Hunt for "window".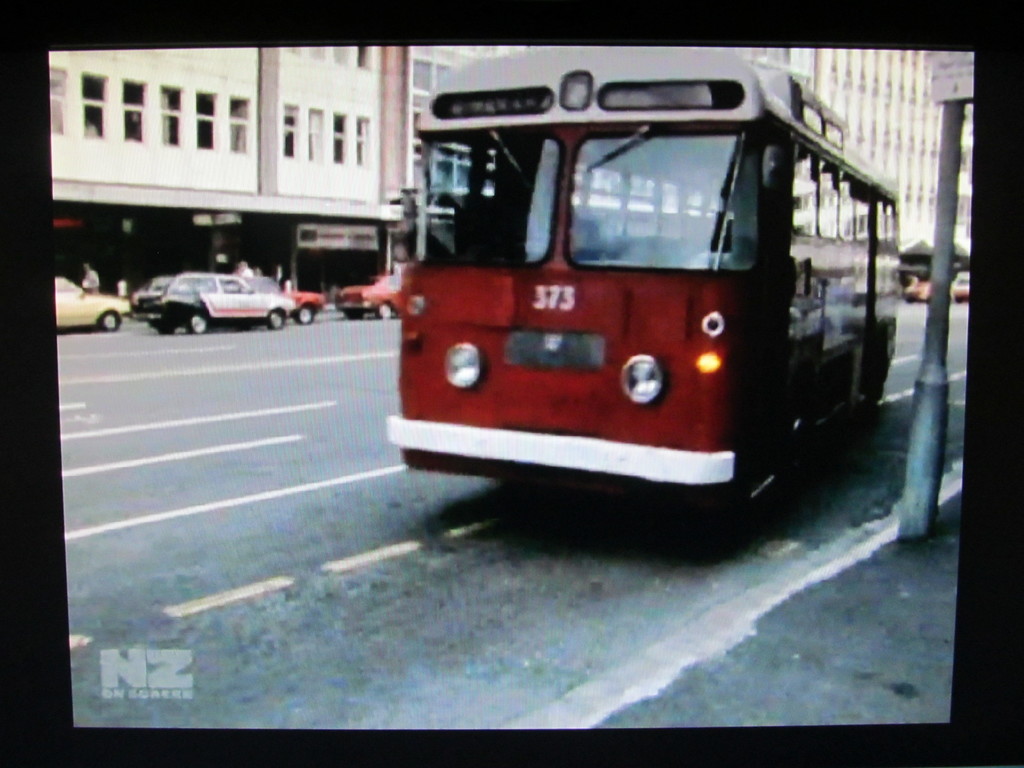
Hunted down at select_region(122, 79, 144, 140).
